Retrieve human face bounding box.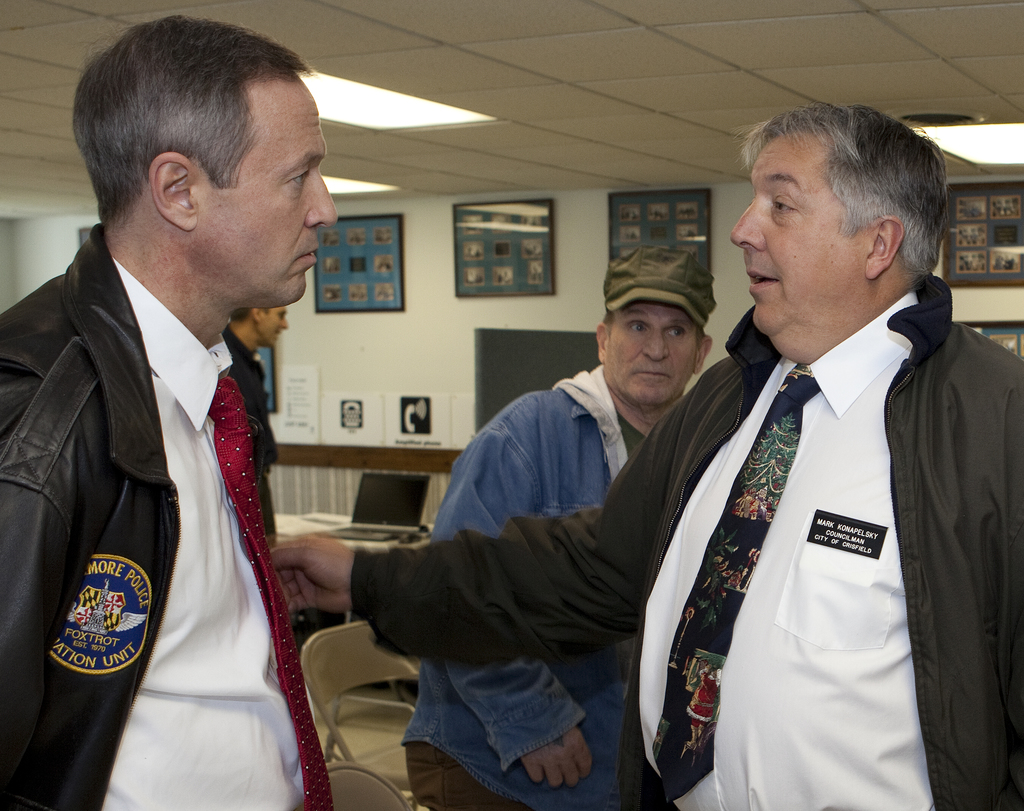
Bounding box: (601, 296, 700, 409).
